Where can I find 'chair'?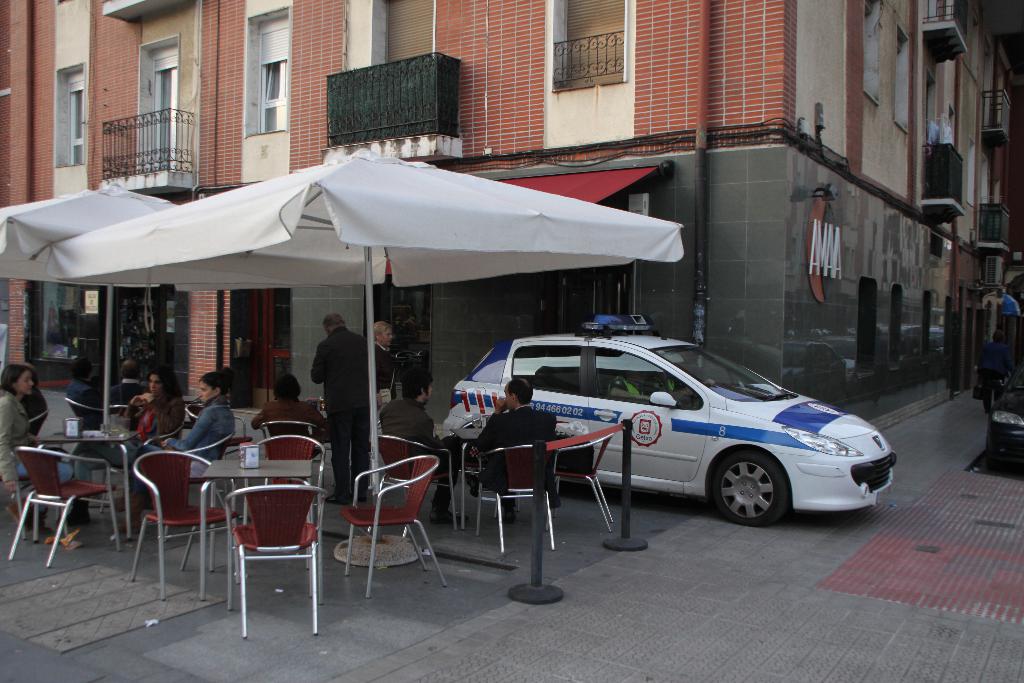
You can find it at bbox=(63, 397, 109, 466).
